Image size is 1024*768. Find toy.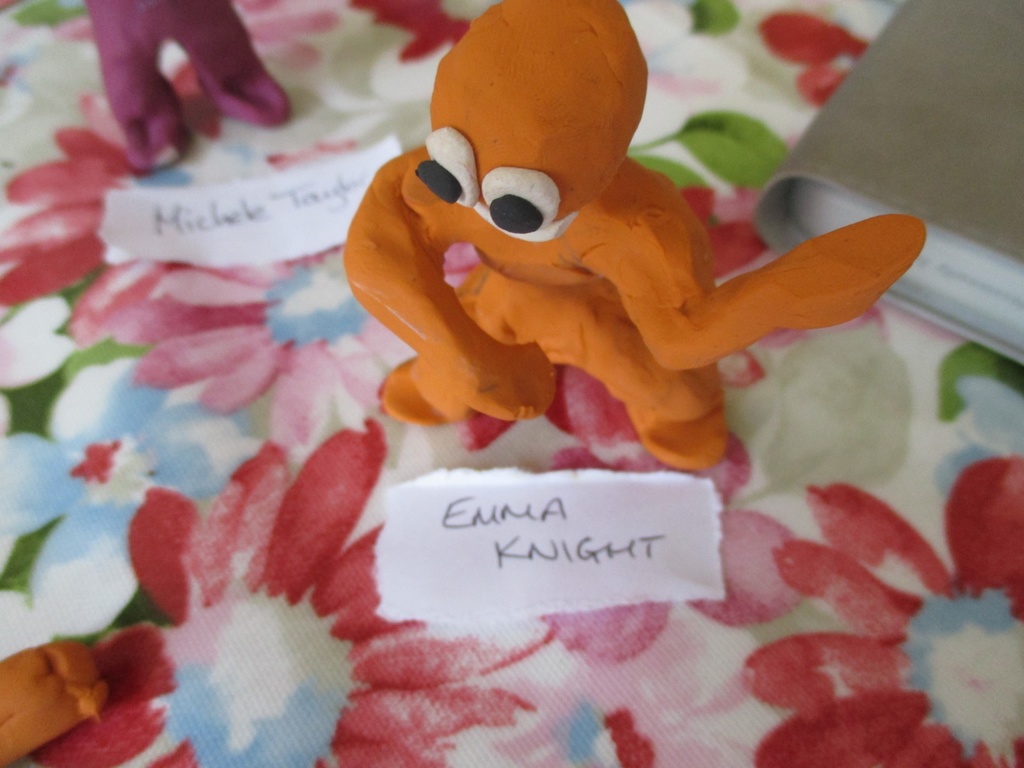
[366, 50, 845, 478].
